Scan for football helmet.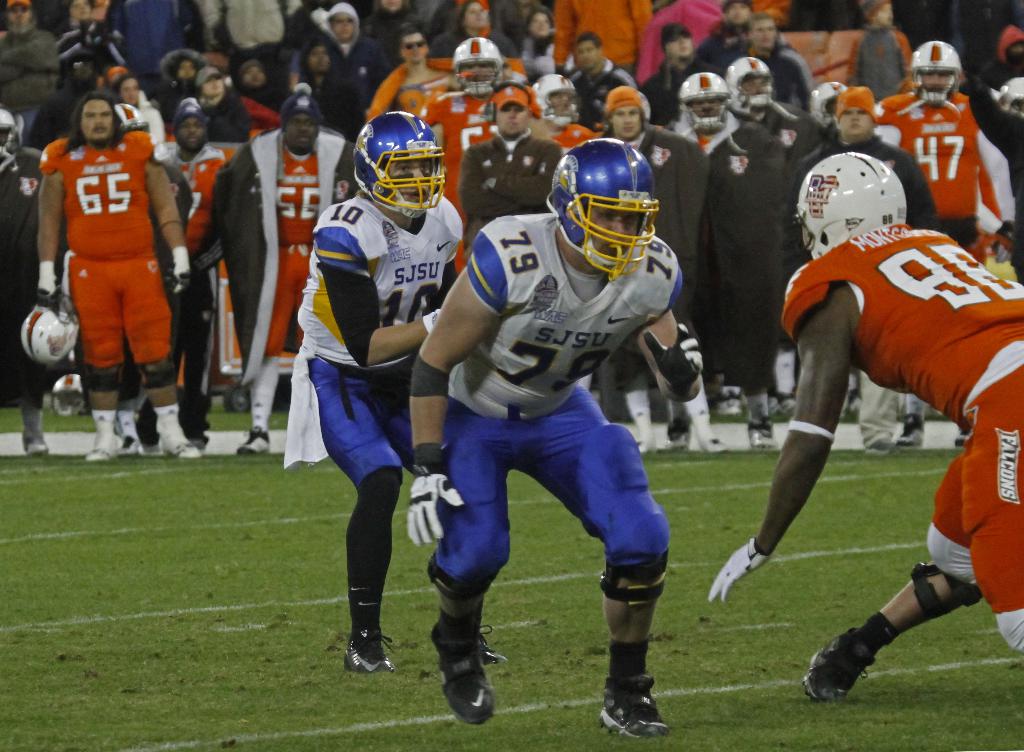
Scan result: (left=794, top=150, right=906, bottom=257).
